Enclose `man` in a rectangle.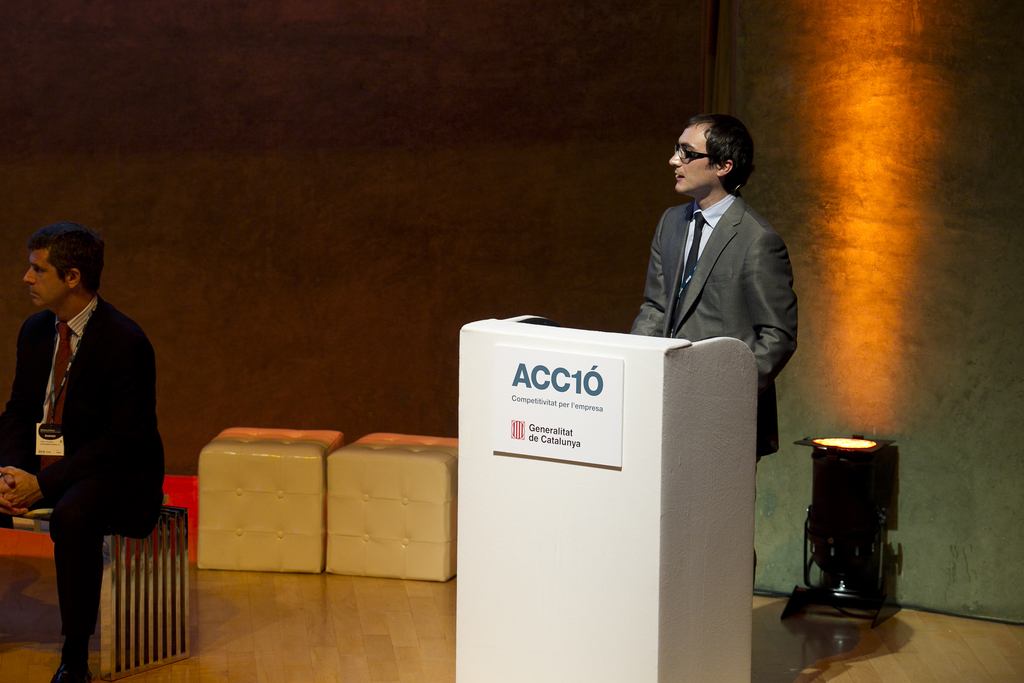
select_region(627, 112, 791, 602).
